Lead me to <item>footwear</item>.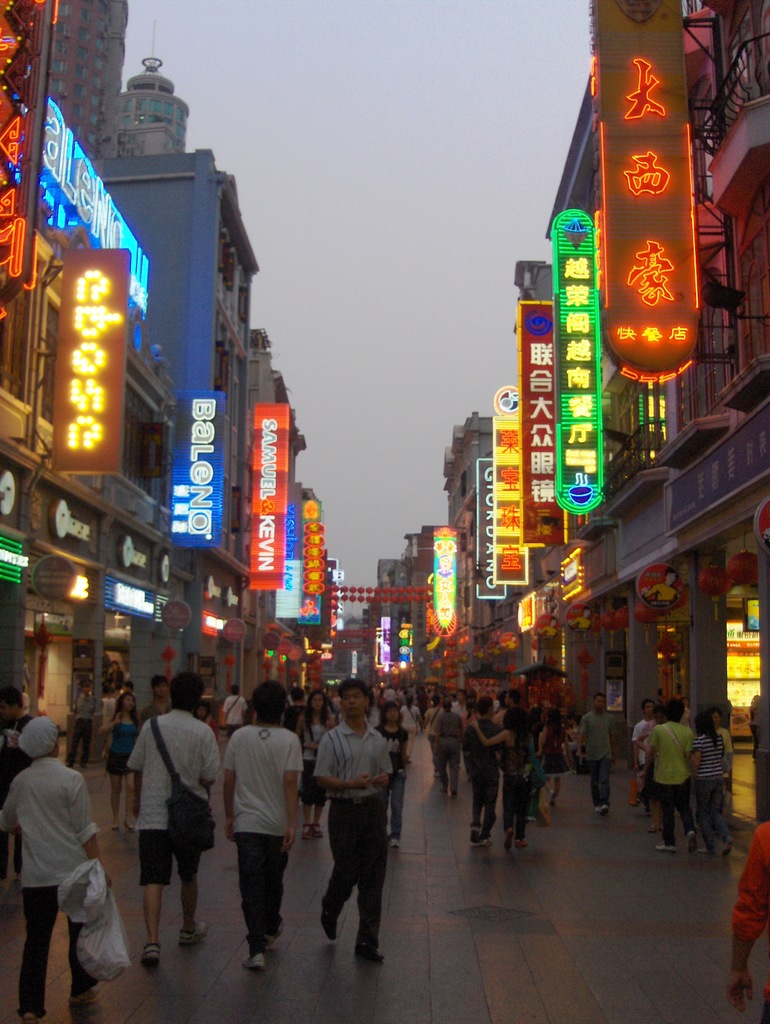
Lead to detection(467, 829, 491, 851).
